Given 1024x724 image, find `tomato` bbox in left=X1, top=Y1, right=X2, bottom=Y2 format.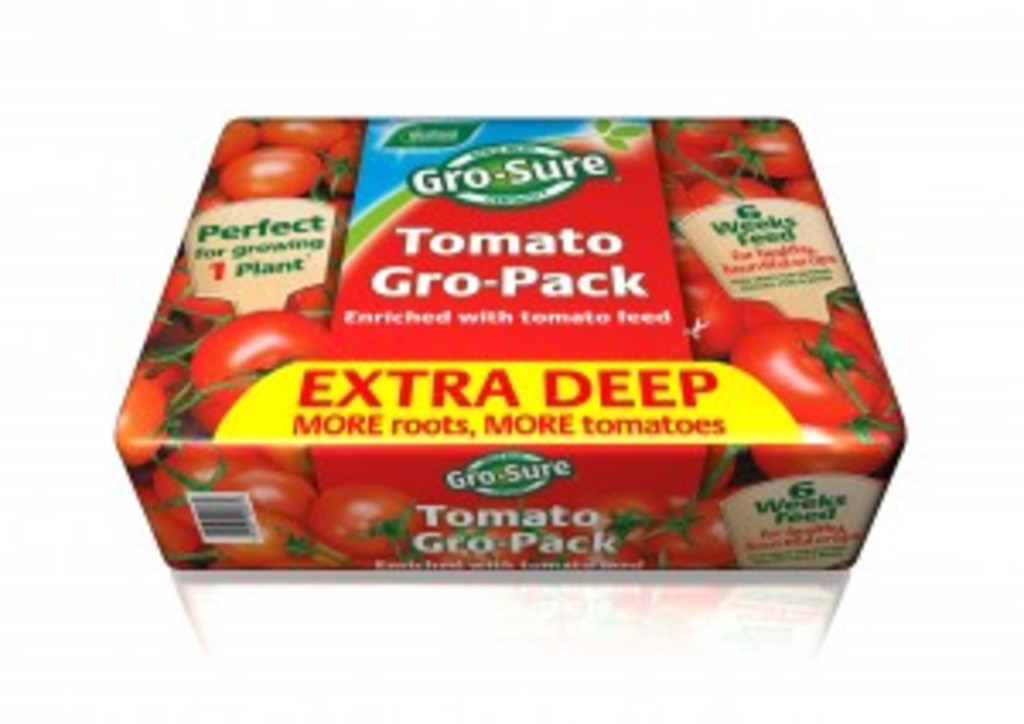
left=106, top=379, right=198, bottom=464.
